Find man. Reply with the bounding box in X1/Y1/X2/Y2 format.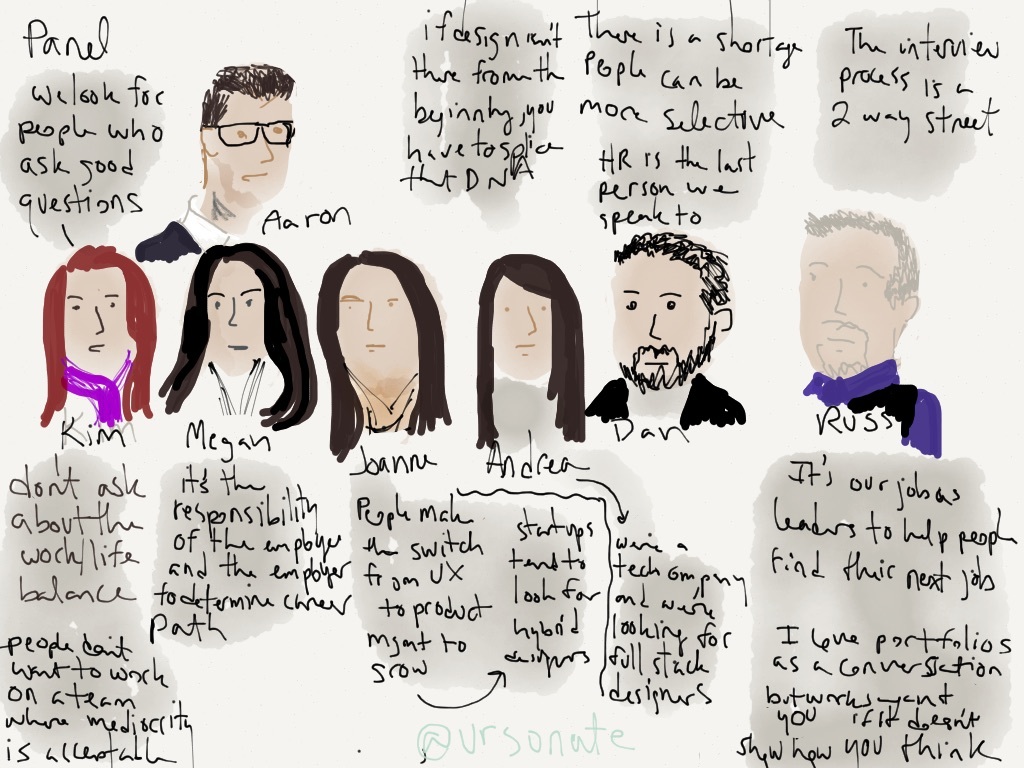
787/201/945/414.
